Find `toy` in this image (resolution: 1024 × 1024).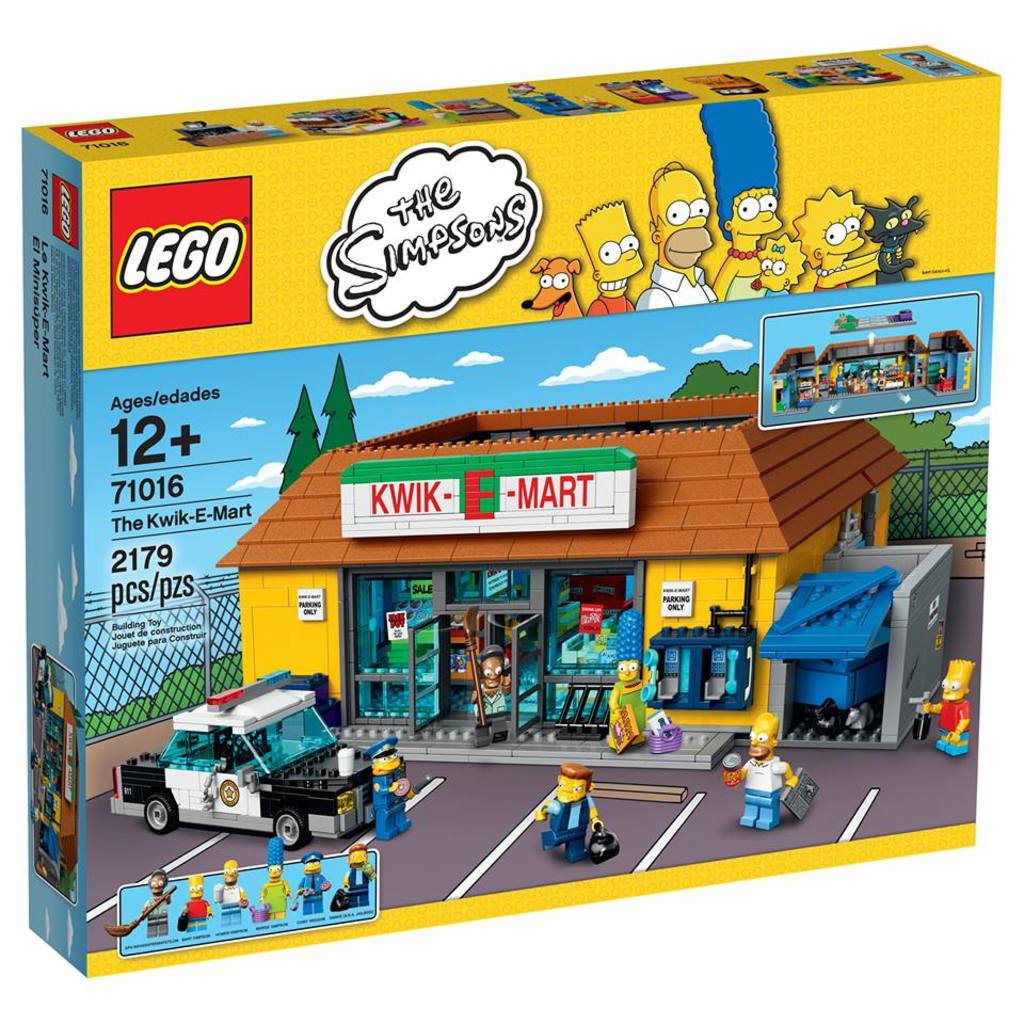
604,659,646,747.
